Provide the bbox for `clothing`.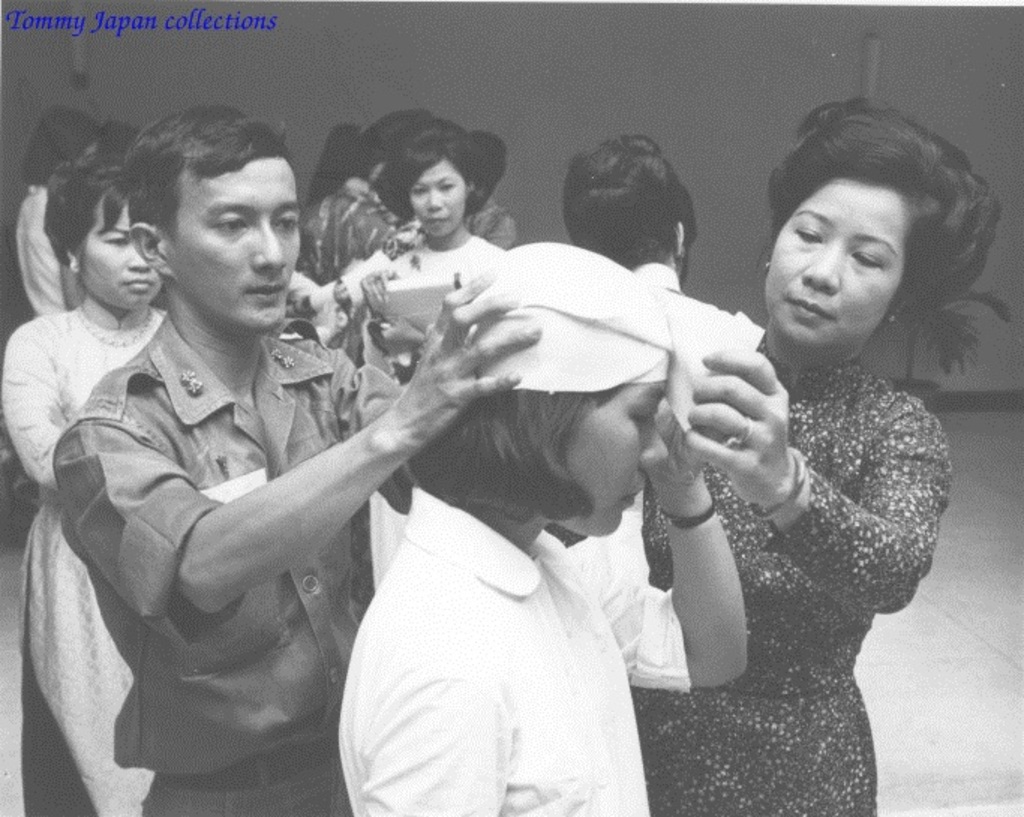
{"left": 331, "top": 483, "right": 690, "bottom": 816}.
